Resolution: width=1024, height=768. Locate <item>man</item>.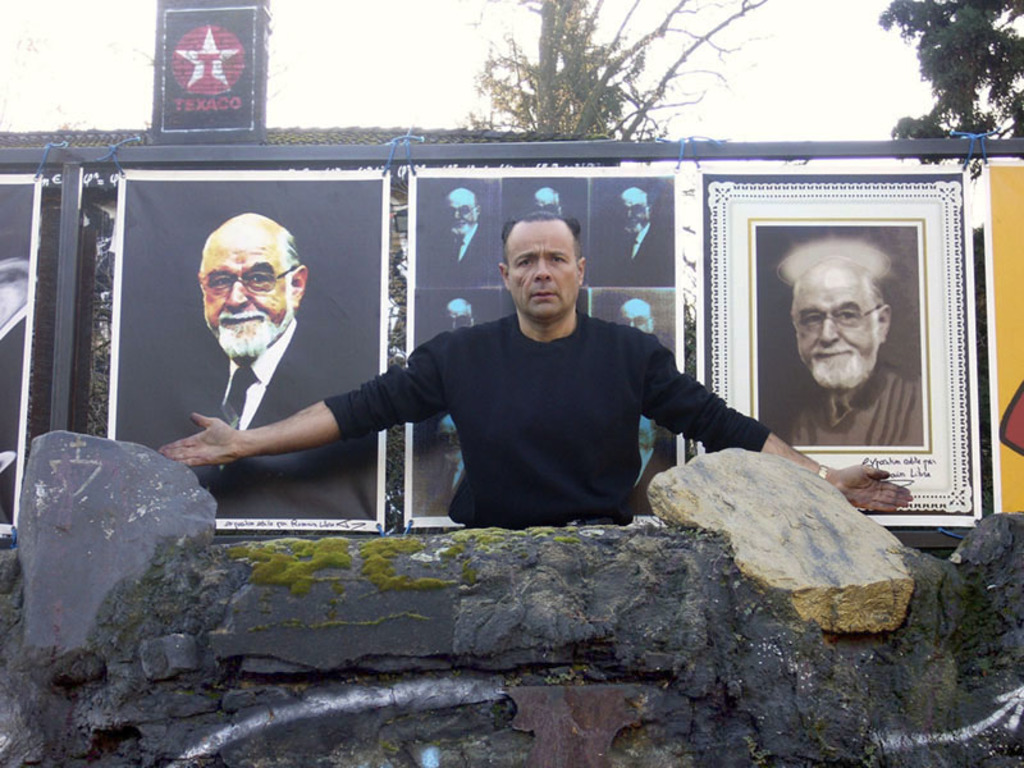
left=156, top=196, right=360, bottom=541.
